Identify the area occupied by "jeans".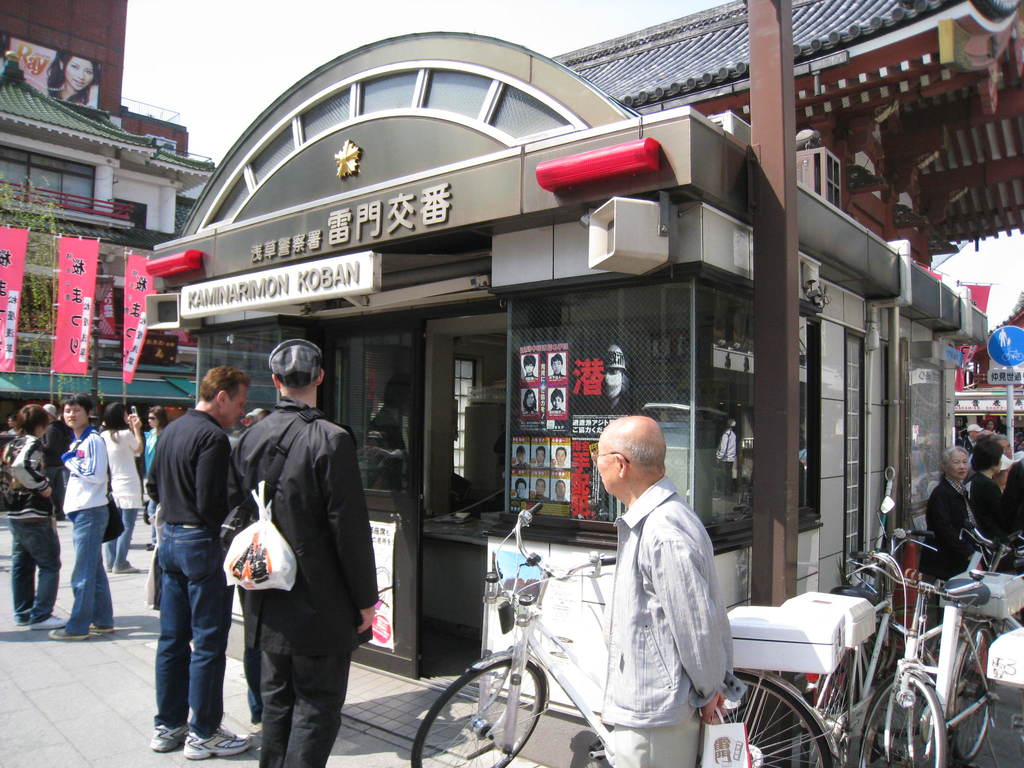
Area: [2,516,60,634].
